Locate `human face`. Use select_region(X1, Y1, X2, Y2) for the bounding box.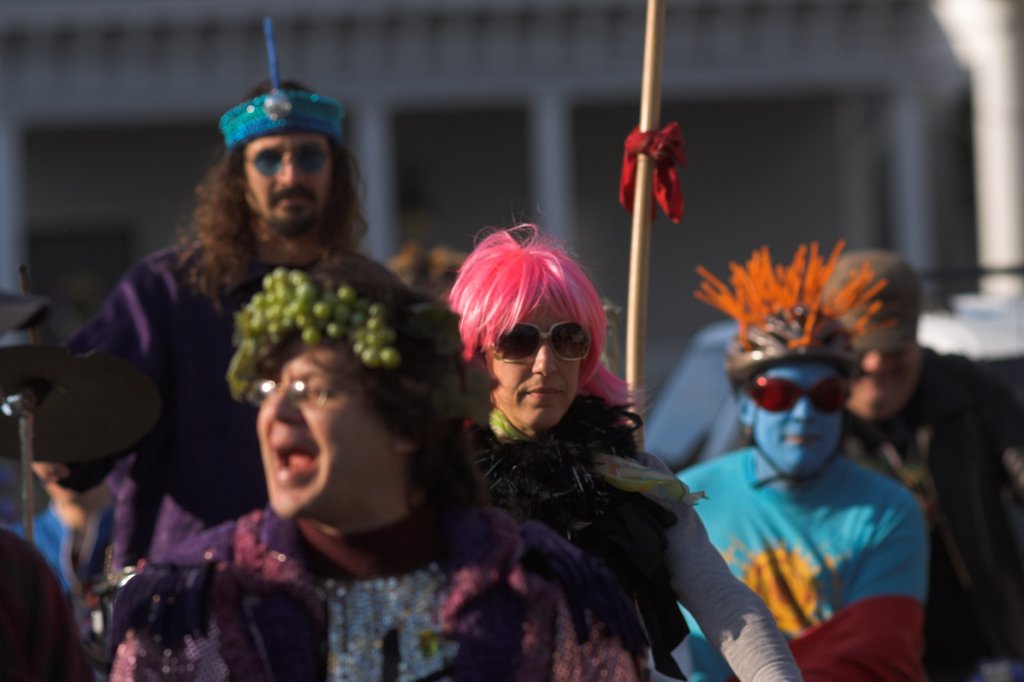
select_region(847, 345, 918, 419).
